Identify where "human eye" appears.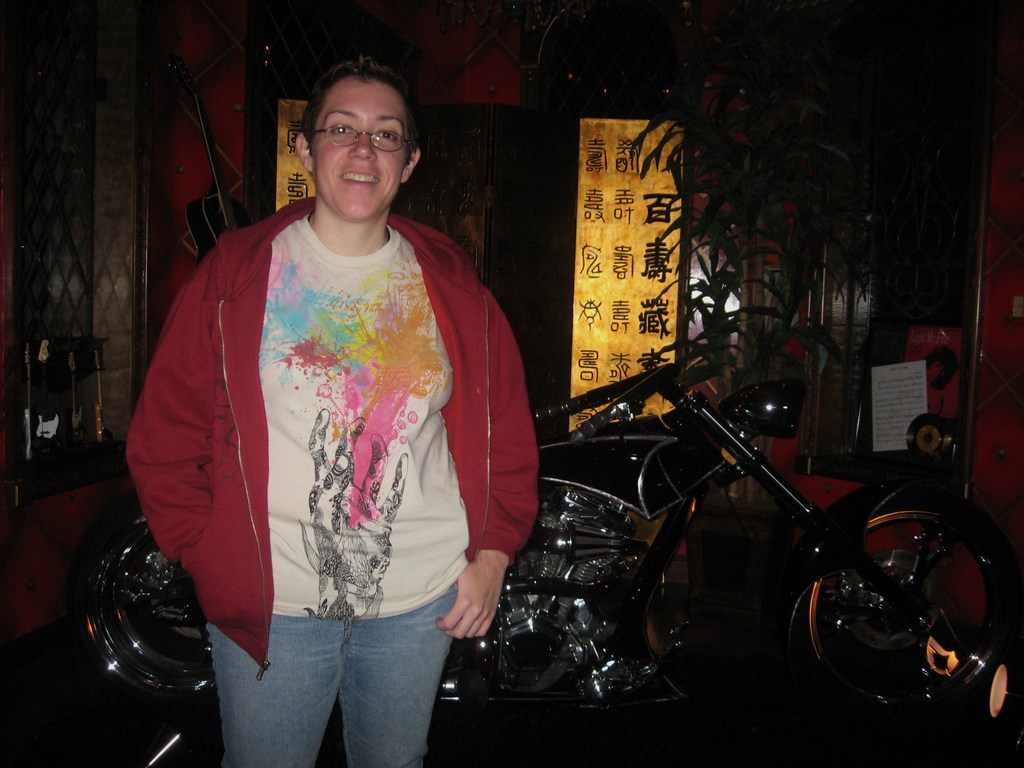
Appears at Rect(332, 120, 351, 142).
